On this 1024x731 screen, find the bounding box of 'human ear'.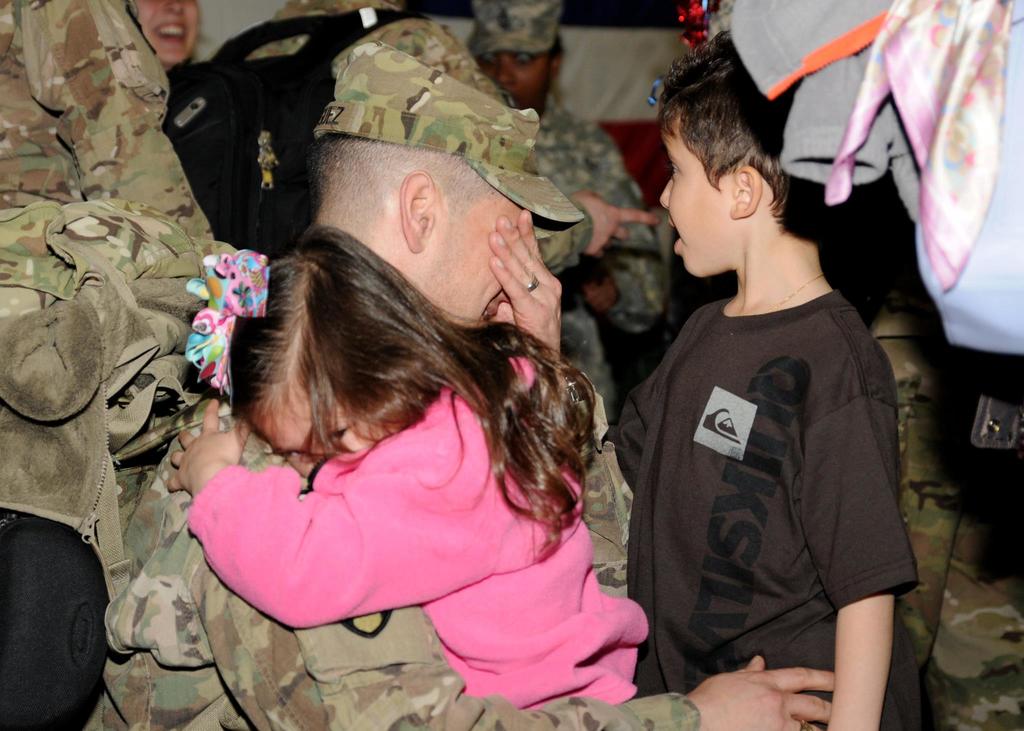
Bounding box: Rect(732, 165, 762, 218).
